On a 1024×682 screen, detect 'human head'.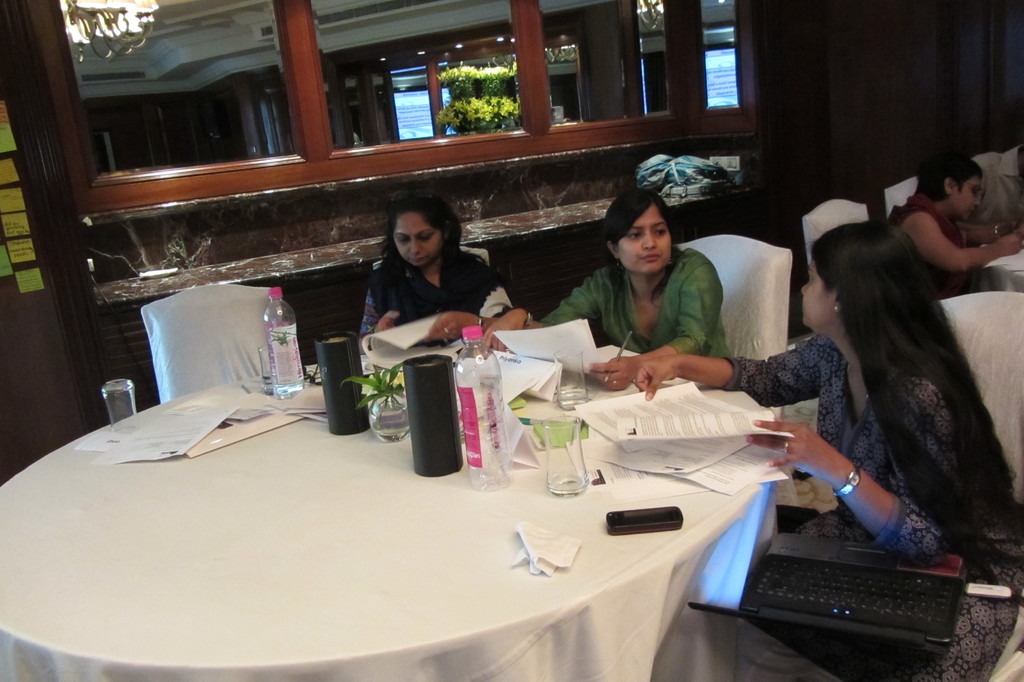
crop(798, 223, 934, 336).
